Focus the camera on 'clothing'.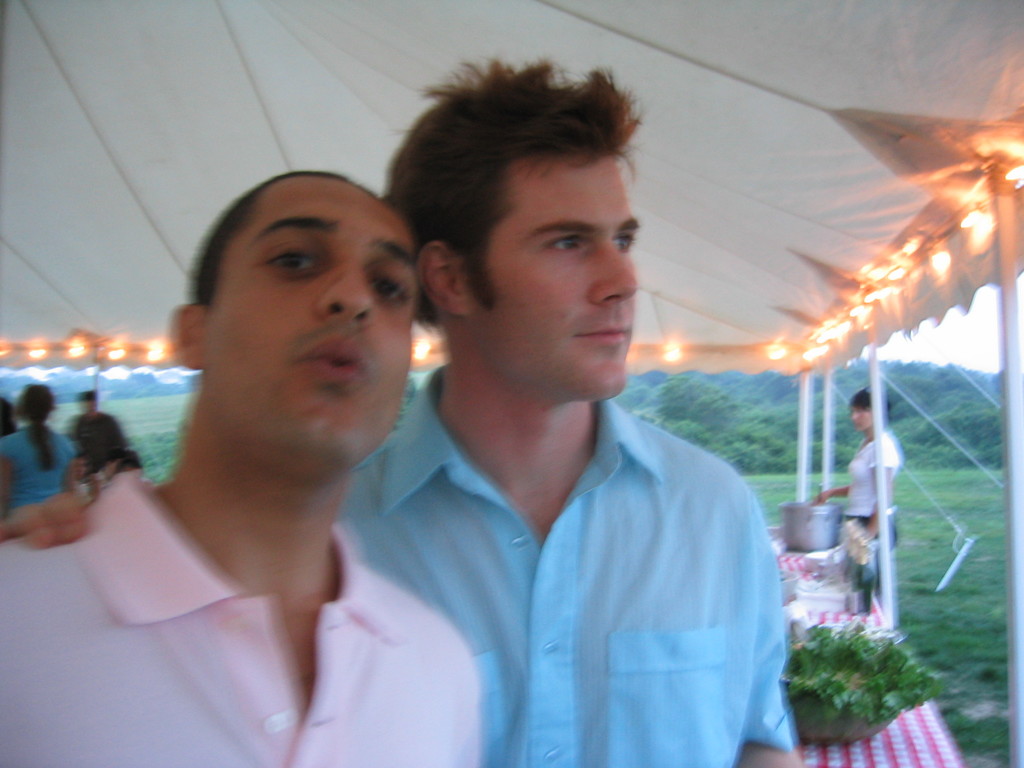
Focus region: l=72, t=406, r=127, b=468.
